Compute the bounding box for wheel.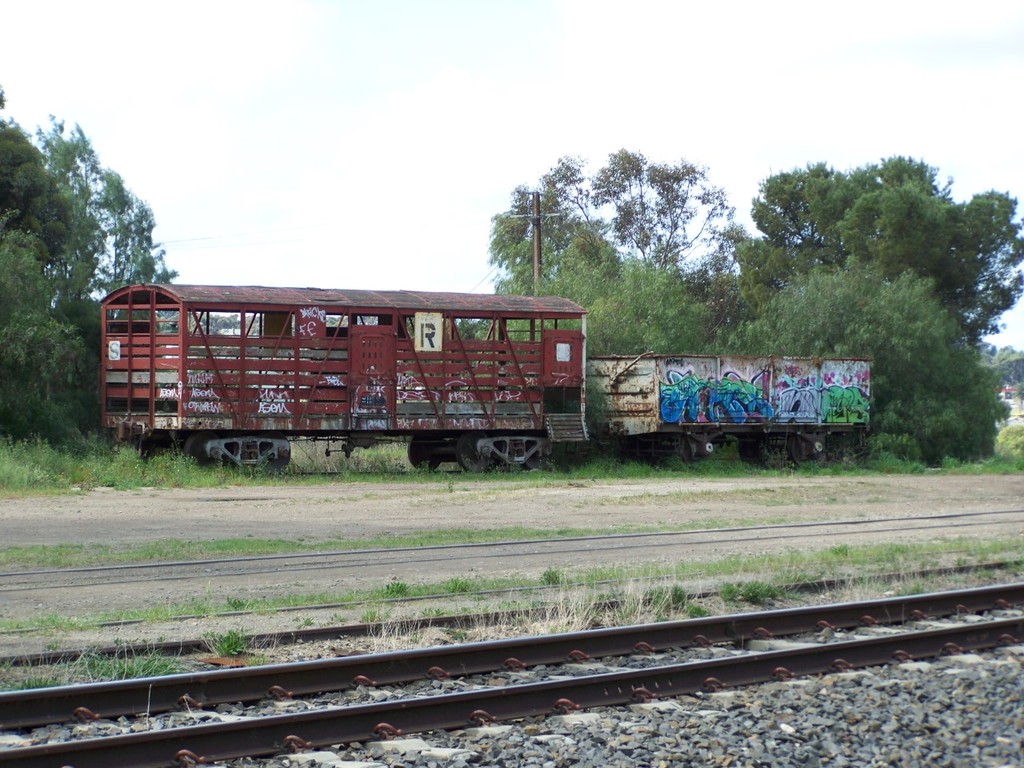
[x1=790, y1=434, x2=826, y2=466].
